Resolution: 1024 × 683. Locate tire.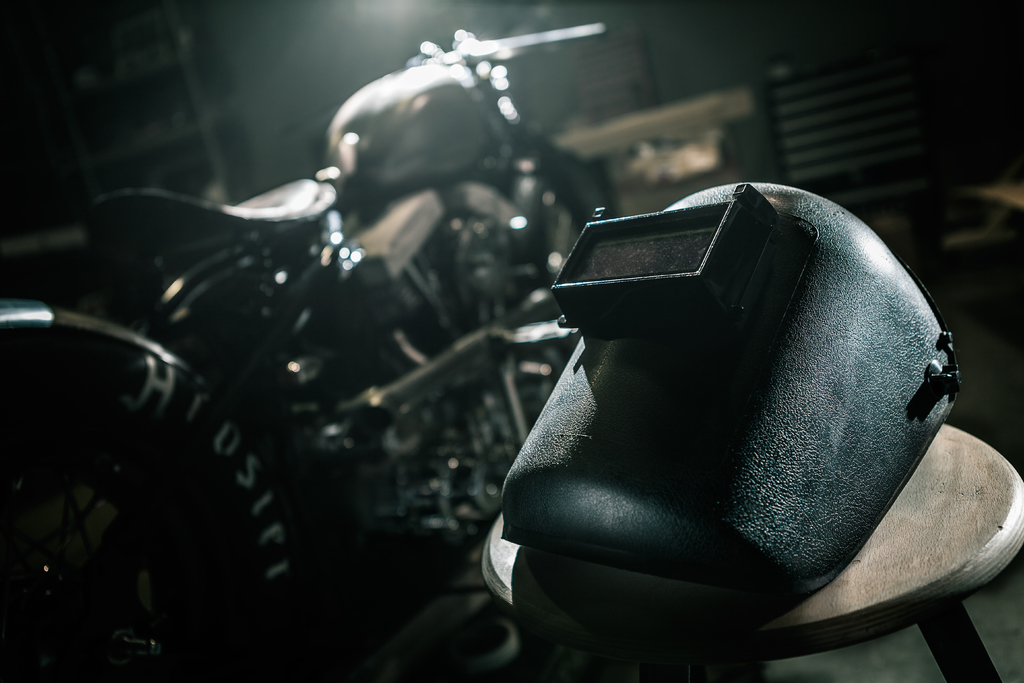
crop(146, 247, 318, 349).
